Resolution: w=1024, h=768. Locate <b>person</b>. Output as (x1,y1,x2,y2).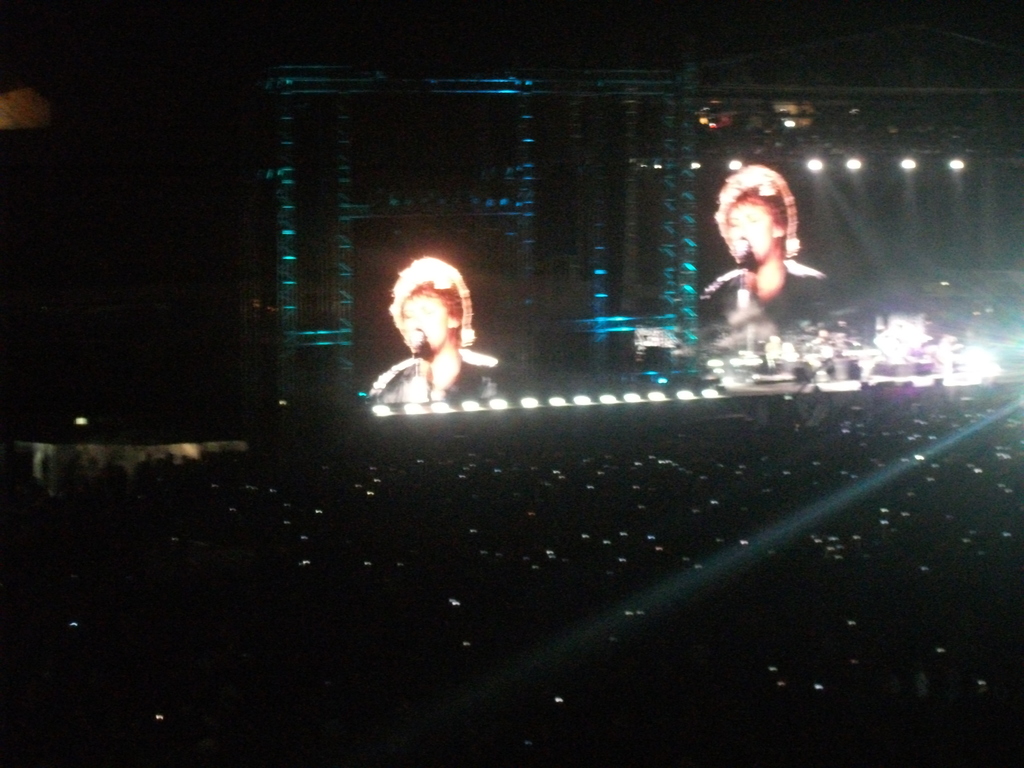
(371,265,500,404).
